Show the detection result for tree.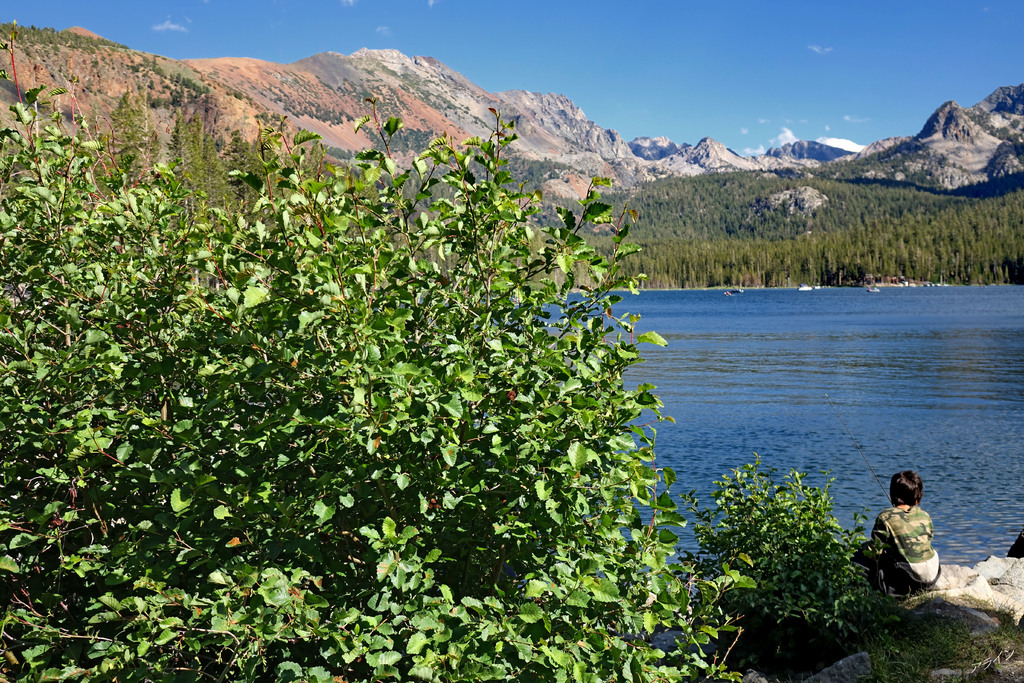
<box>671,459,871,664</box>.
